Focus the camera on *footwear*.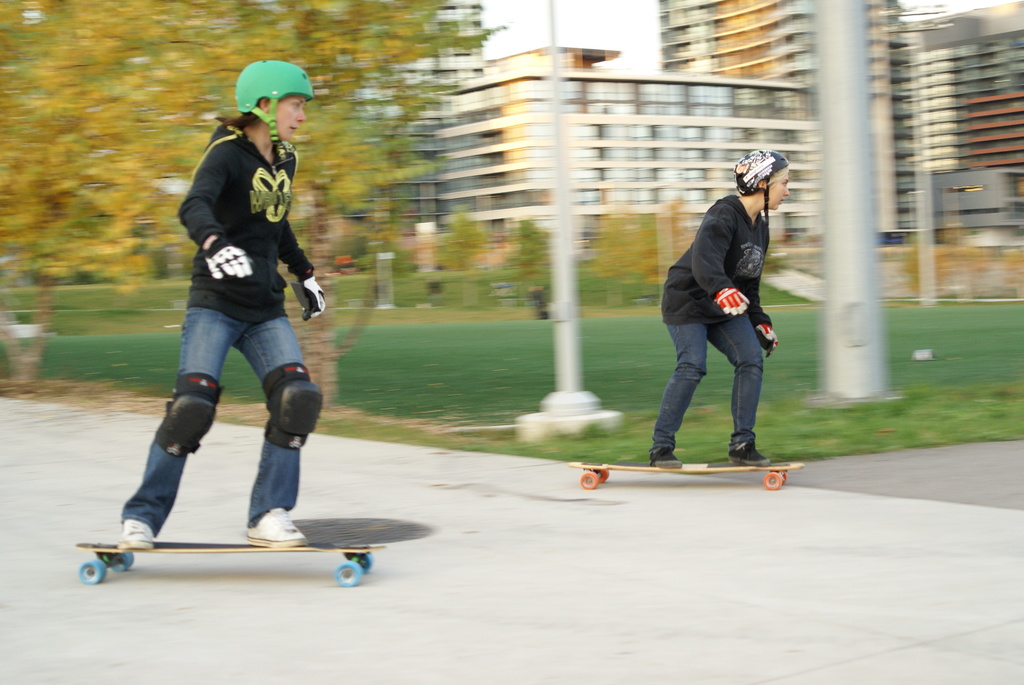
Focus region: pyautogui.locateOnScreen(248, 510, 315, 547).
